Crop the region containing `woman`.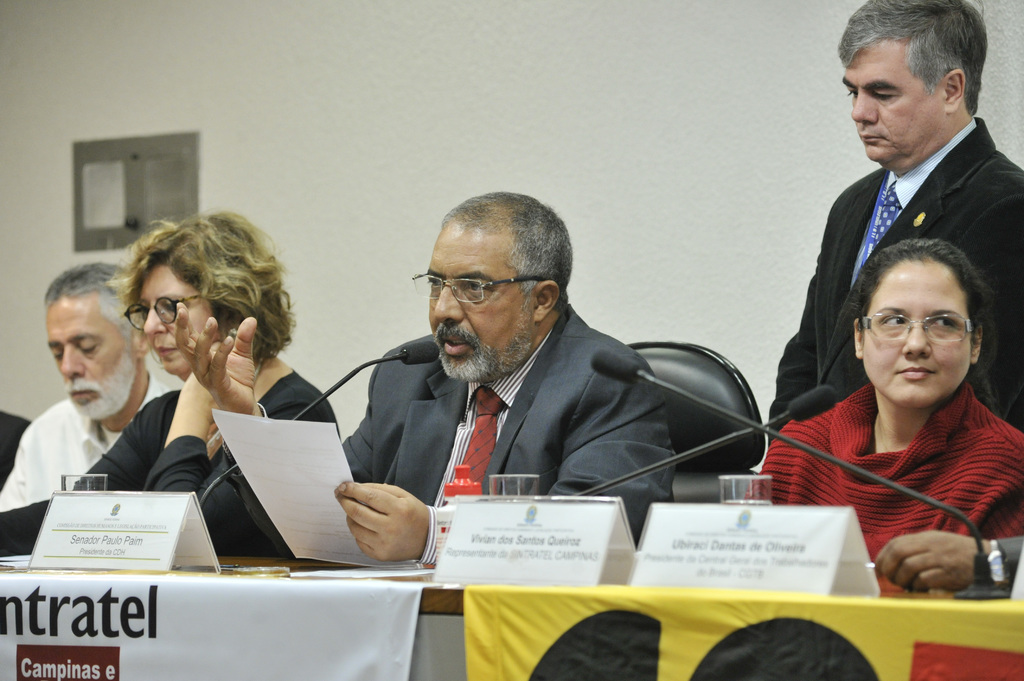
Crop region: select_region(737, 239, 1023, 597).
